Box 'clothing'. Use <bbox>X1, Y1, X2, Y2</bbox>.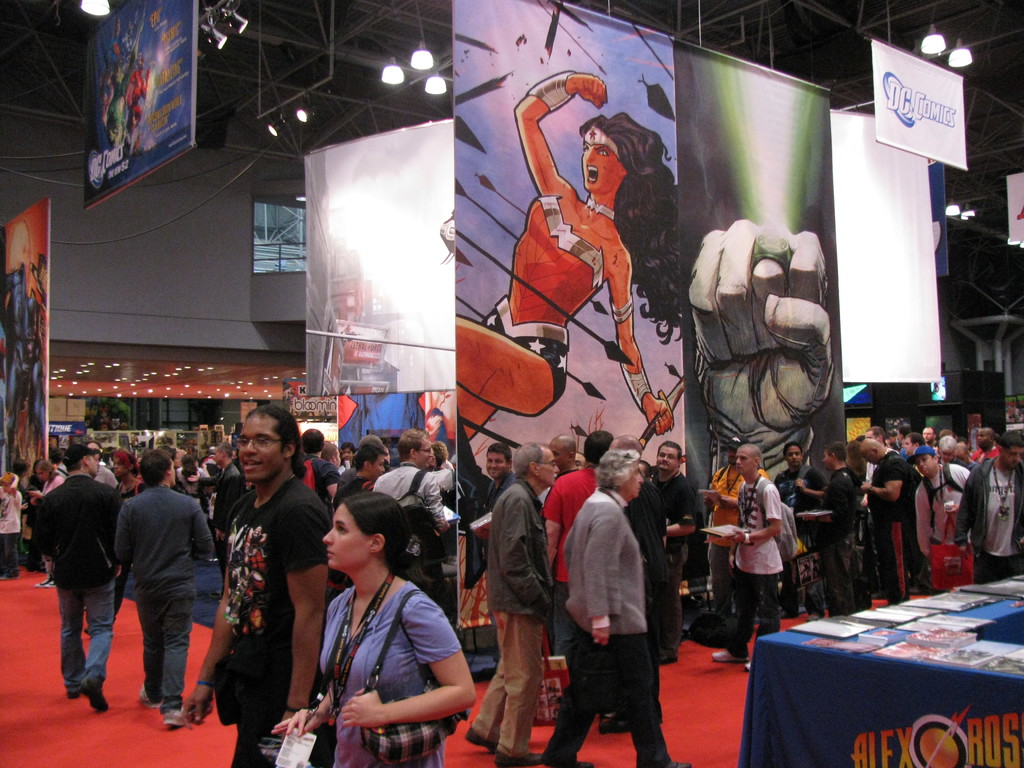
<bbox>204, 458, 243, 524</bbox>.
